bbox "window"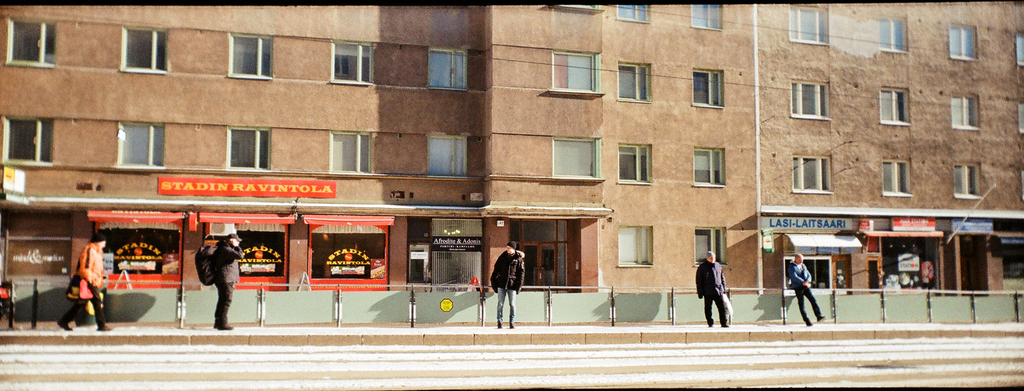
l=615, t=224, r=657, b=269
